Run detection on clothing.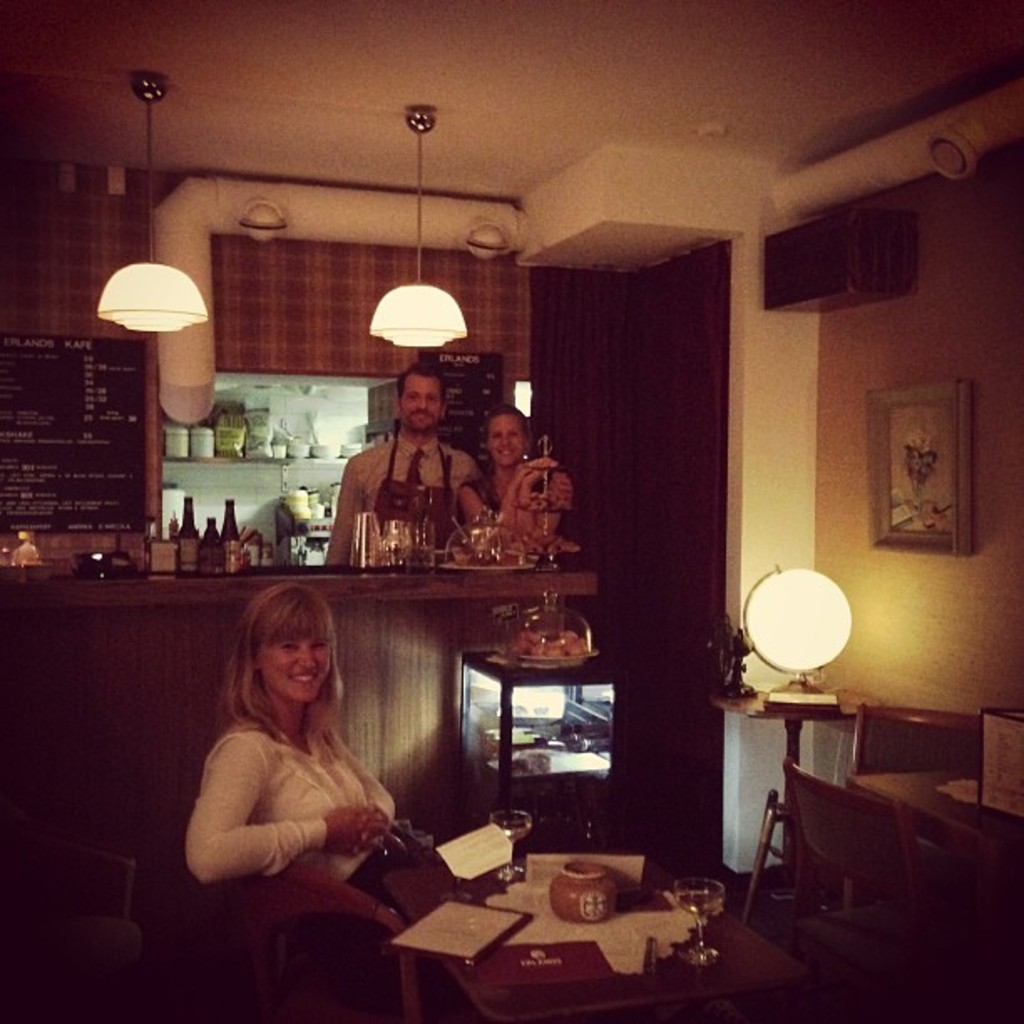
Result: 318,435,485,566.
